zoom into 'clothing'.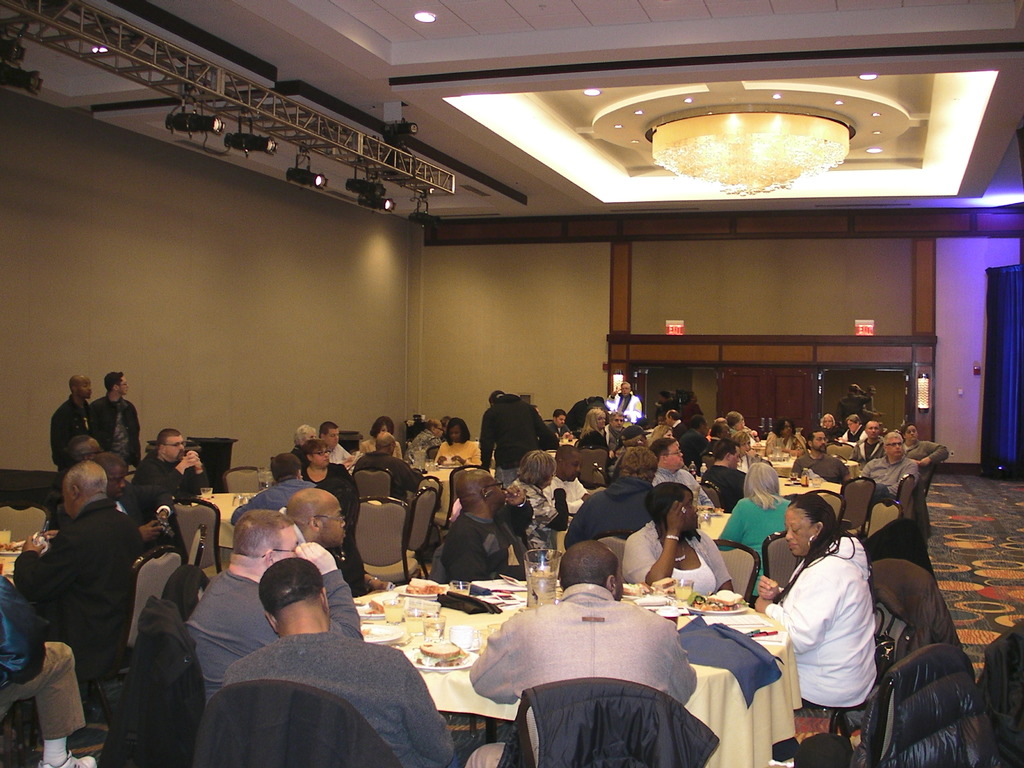
Zoom target: crop(858, 450, 927, 500).
